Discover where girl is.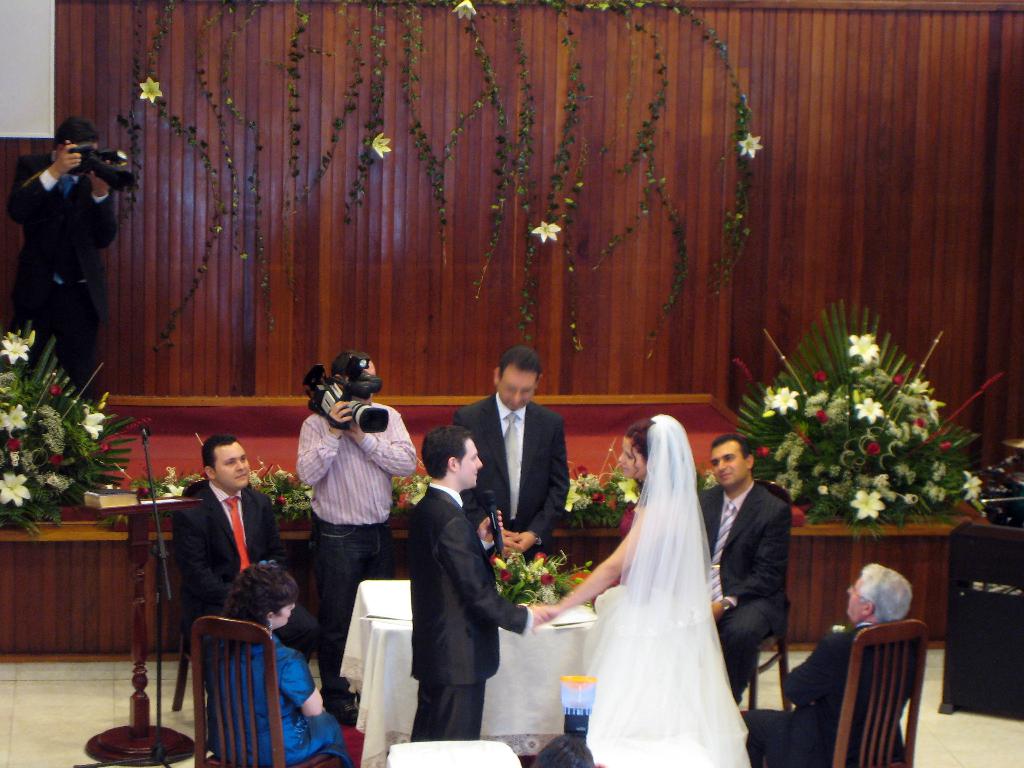
Discovered at bbox=(522, 415, 748, 767).
